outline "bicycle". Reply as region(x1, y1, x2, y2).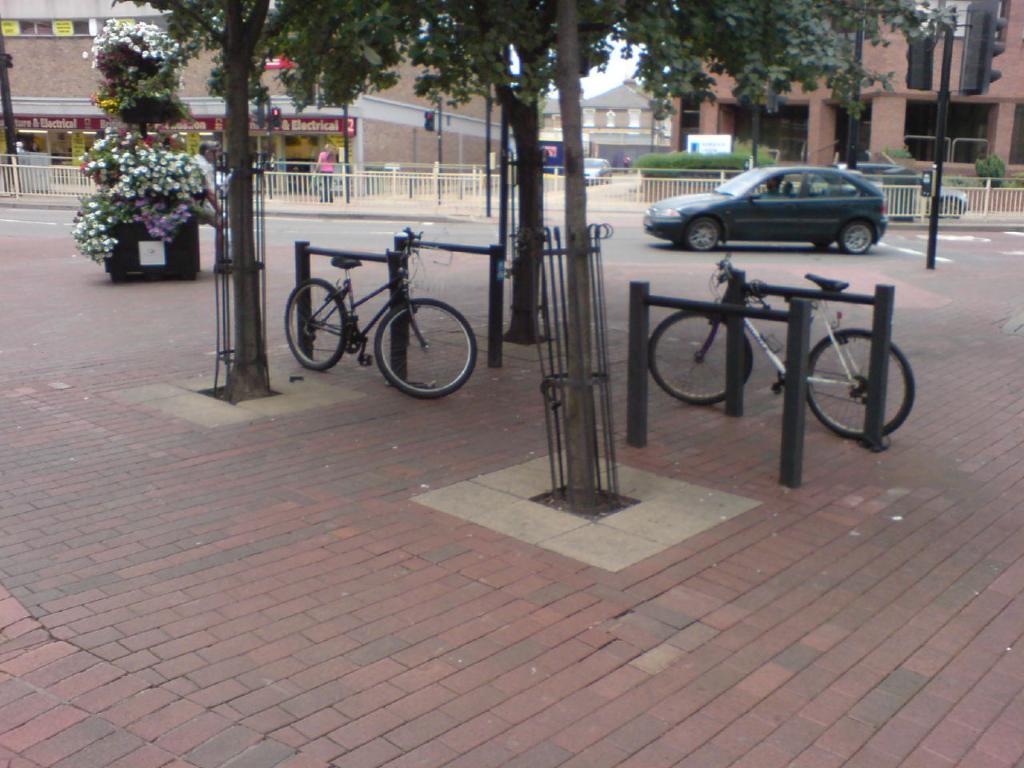
region(286, 226, 478, 398).
